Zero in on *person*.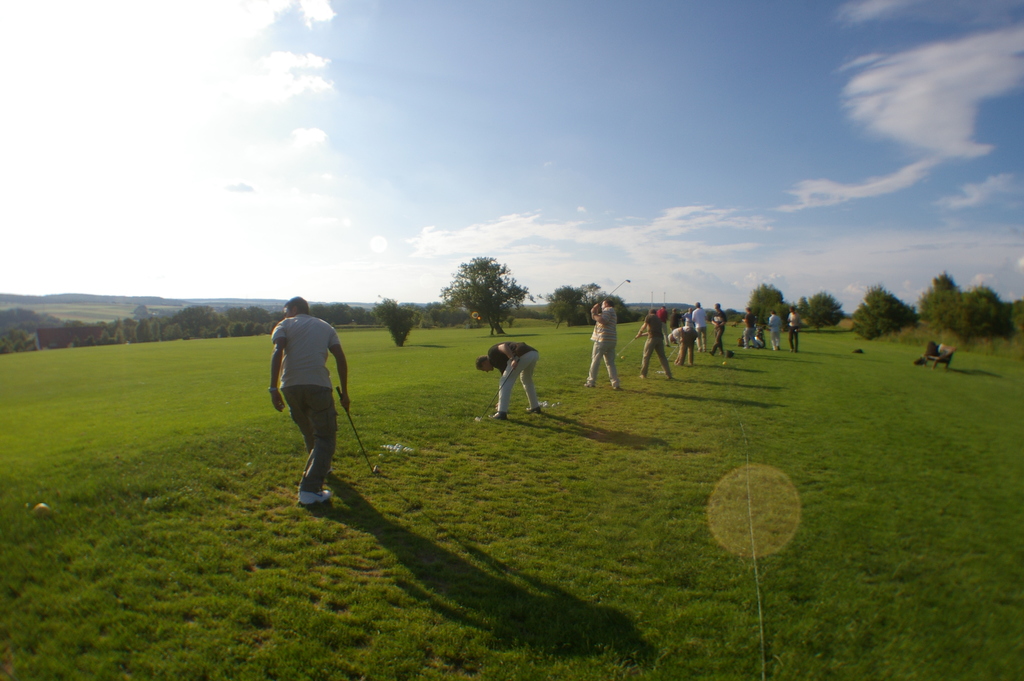
Zeroed in: {"x1": 476, "y1": 341, "x2": 542, "y2": 422}.
